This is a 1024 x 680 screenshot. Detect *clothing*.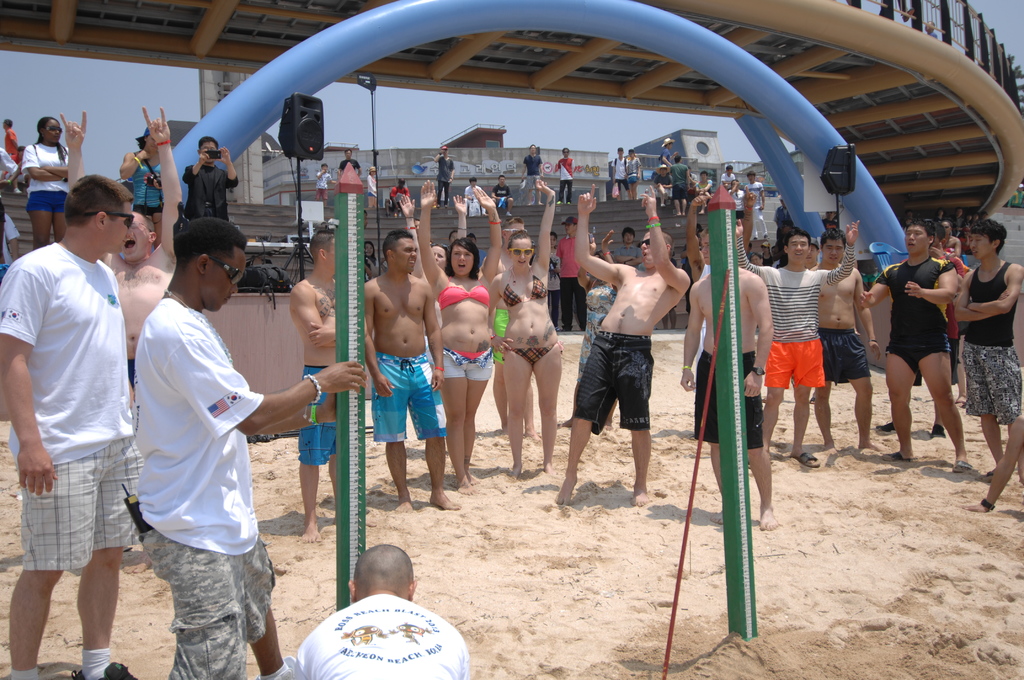
457:344:482:380.
